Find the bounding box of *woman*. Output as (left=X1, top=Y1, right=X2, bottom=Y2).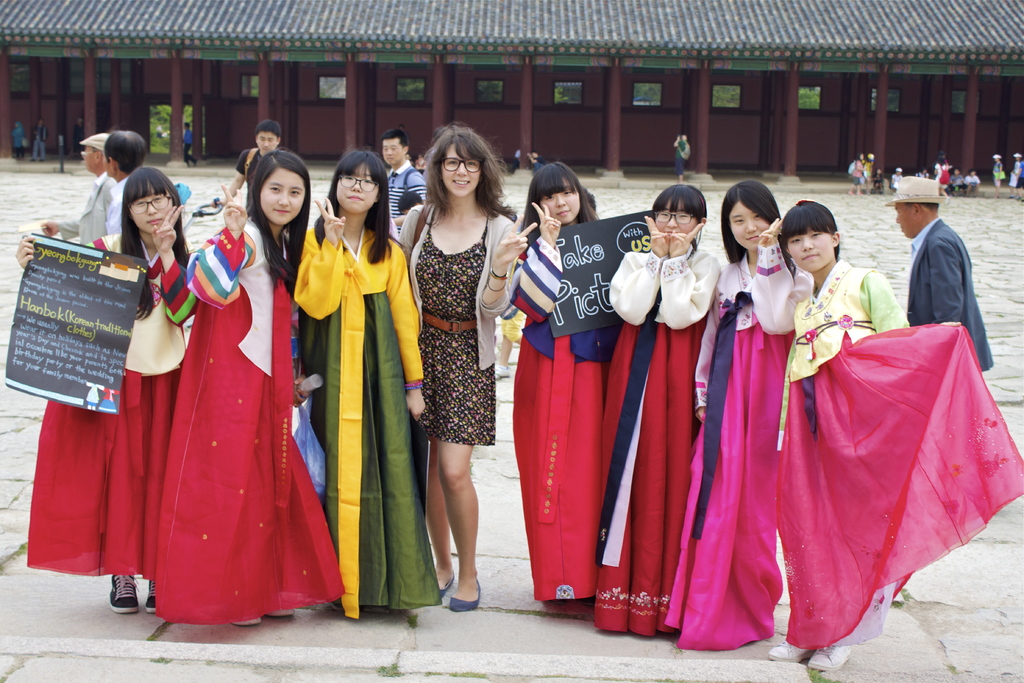
(left=748, top=202, right=1023, bottom=675).
